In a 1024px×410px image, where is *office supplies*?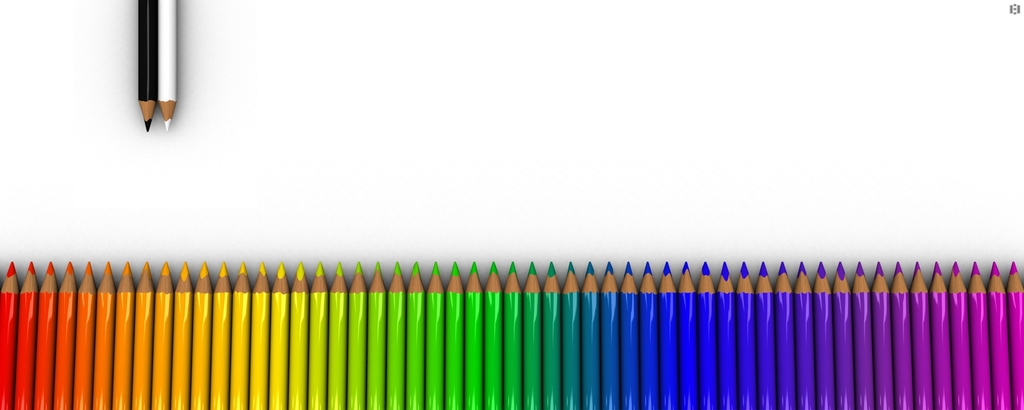
l=776, t=259, r=799, b=407.
